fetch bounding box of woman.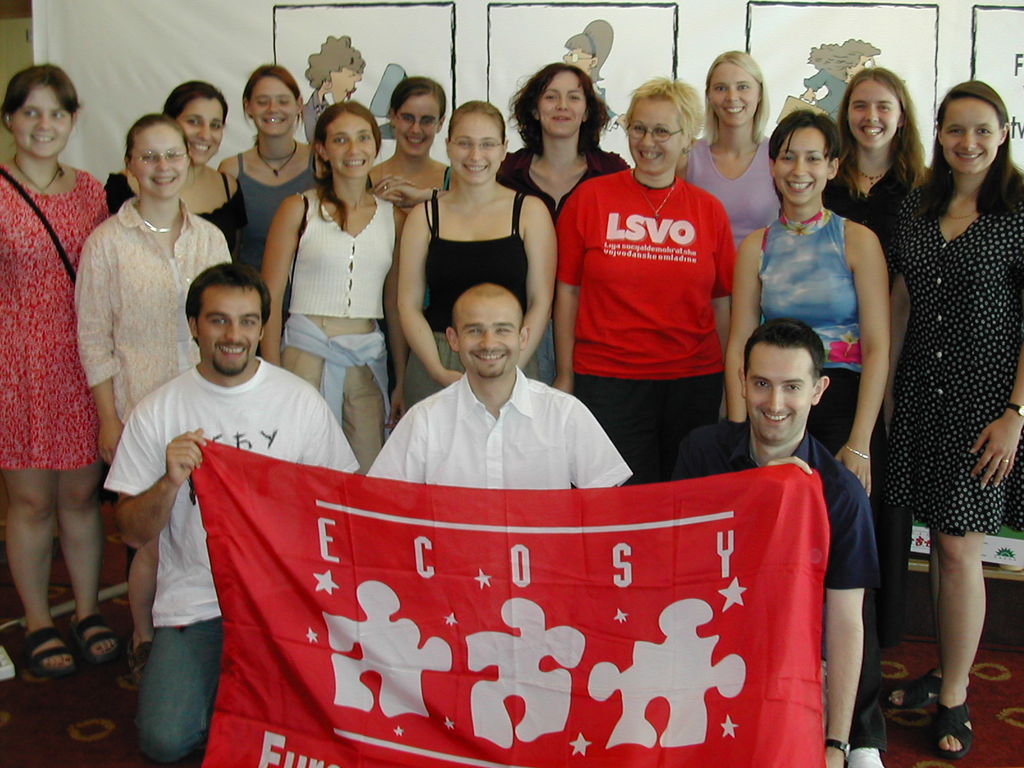
Bbox: BBox(366, 76, 456, 216).
